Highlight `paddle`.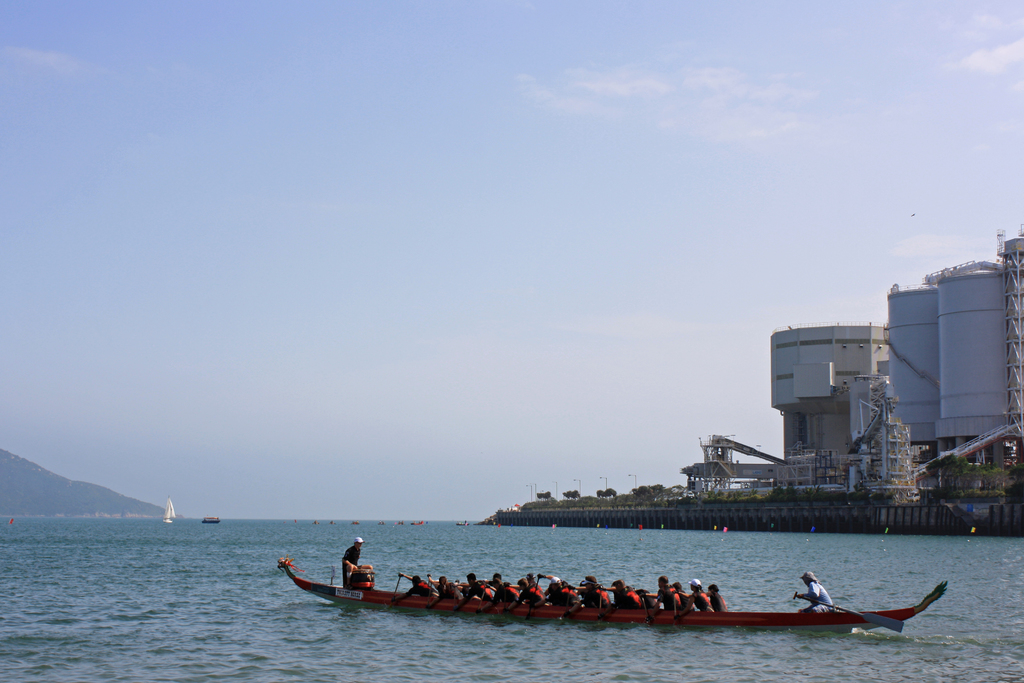
Highlighted region: pyautogui.locateOnScreen(562, 589, 572, 620).
